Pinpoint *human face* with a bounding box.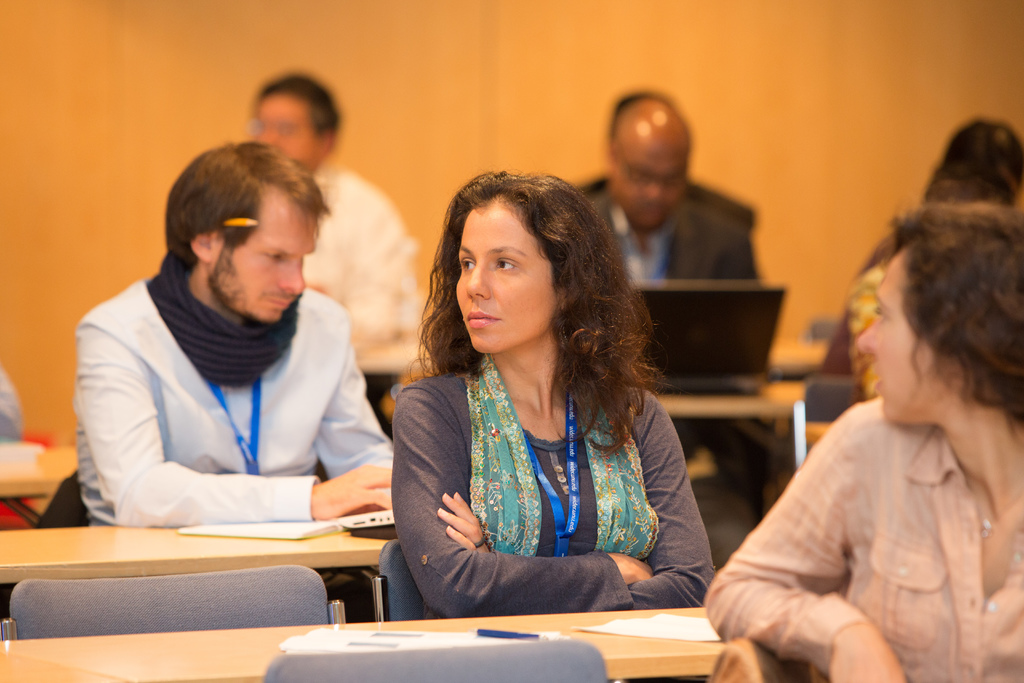
212, 211, 320, 318.
